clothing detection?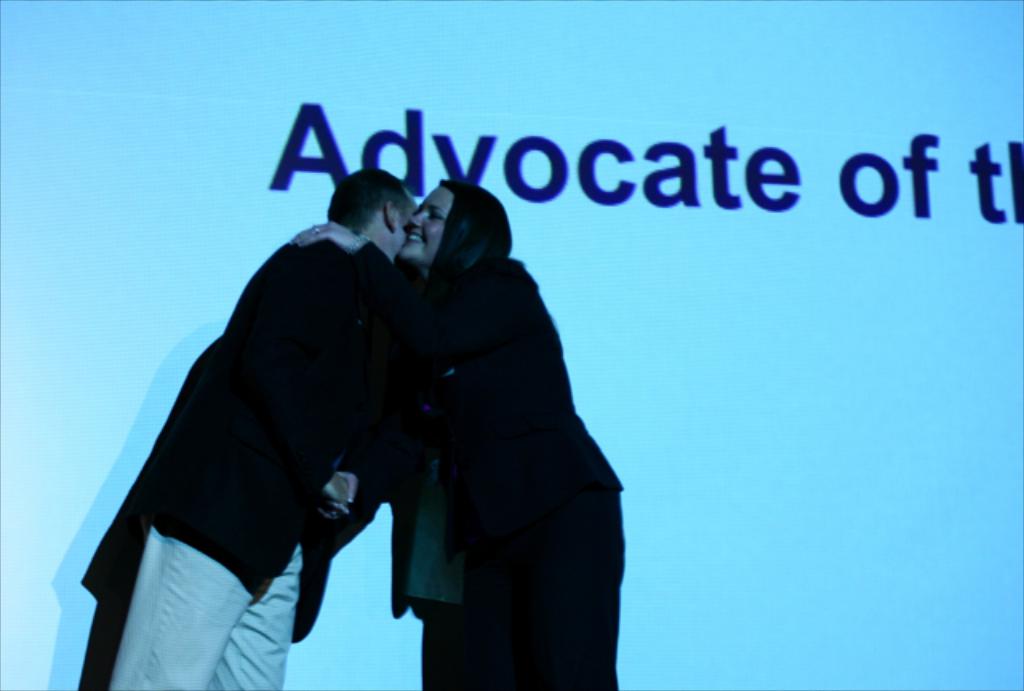
region(394, 181, 626, 689)
